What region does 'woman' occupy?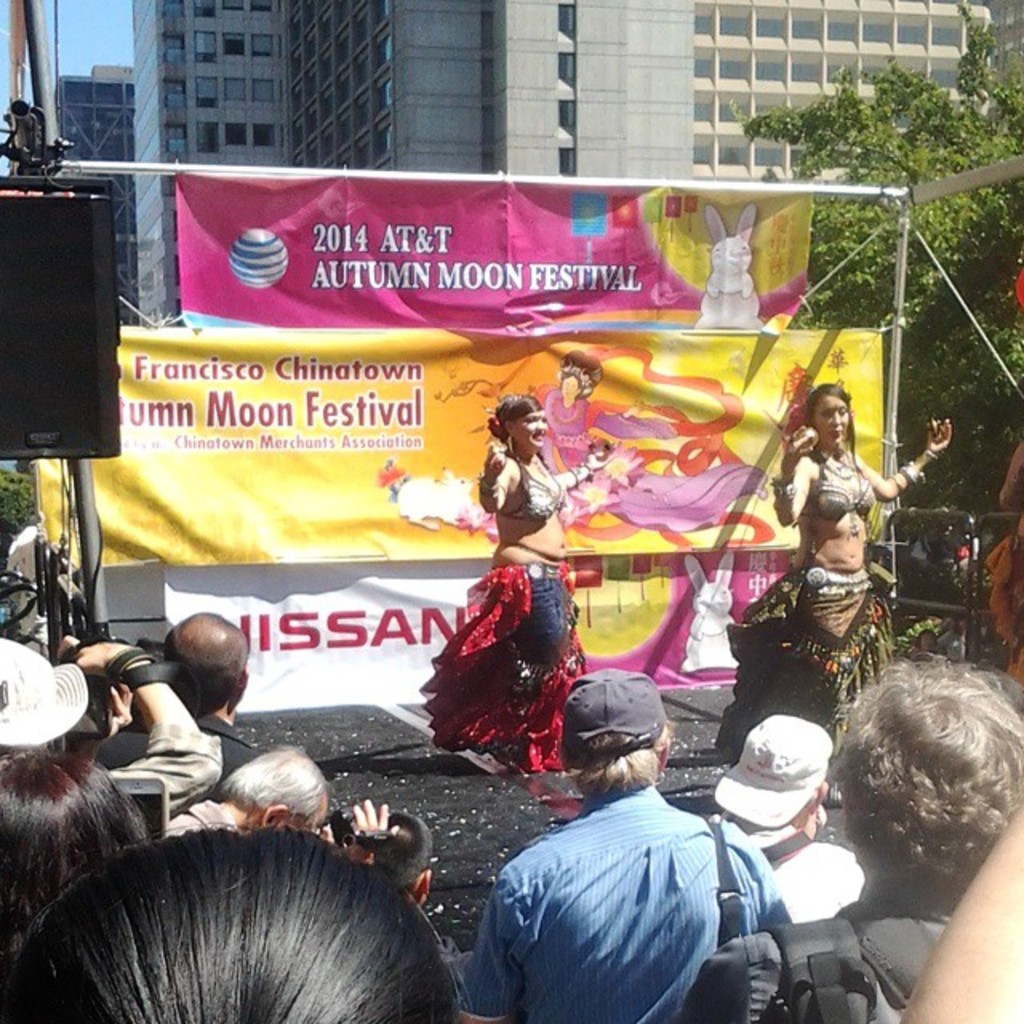
box(0, 744, 154, 984).
